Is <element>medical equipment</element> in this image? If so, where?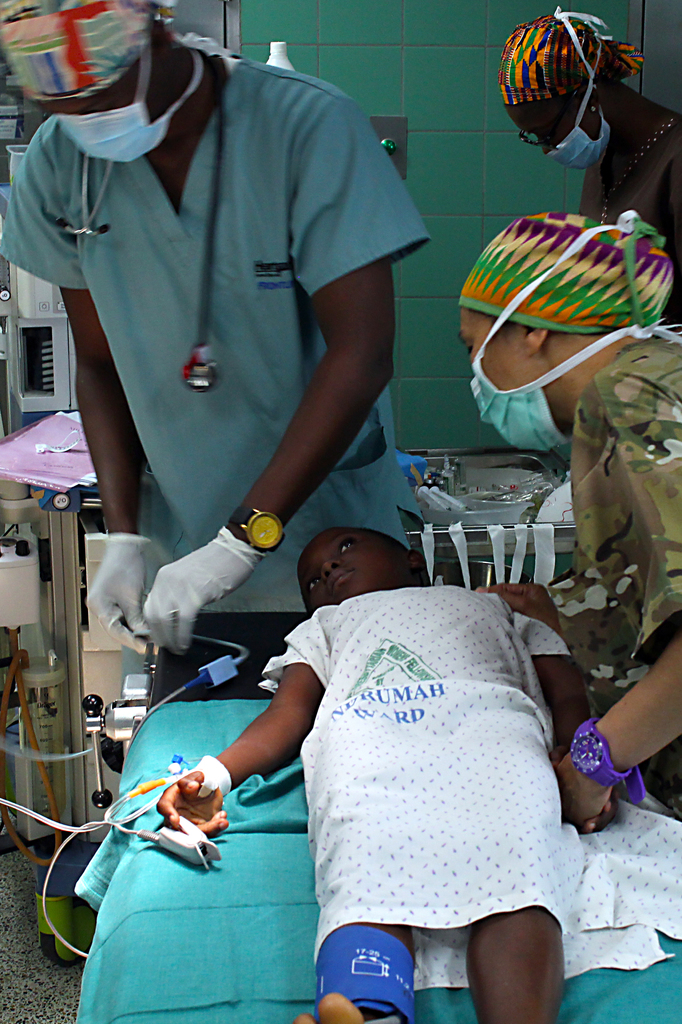
Yes, at box=[0, 179, 104, 973].
